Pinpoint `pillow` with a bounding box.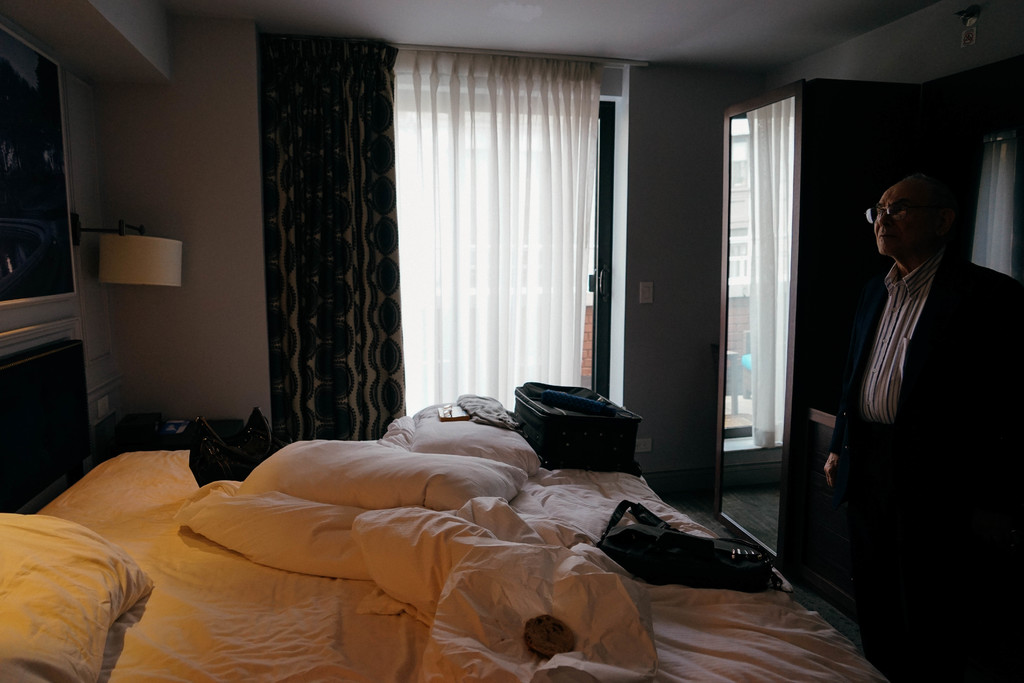
locate(229, 440, 525, 519).
